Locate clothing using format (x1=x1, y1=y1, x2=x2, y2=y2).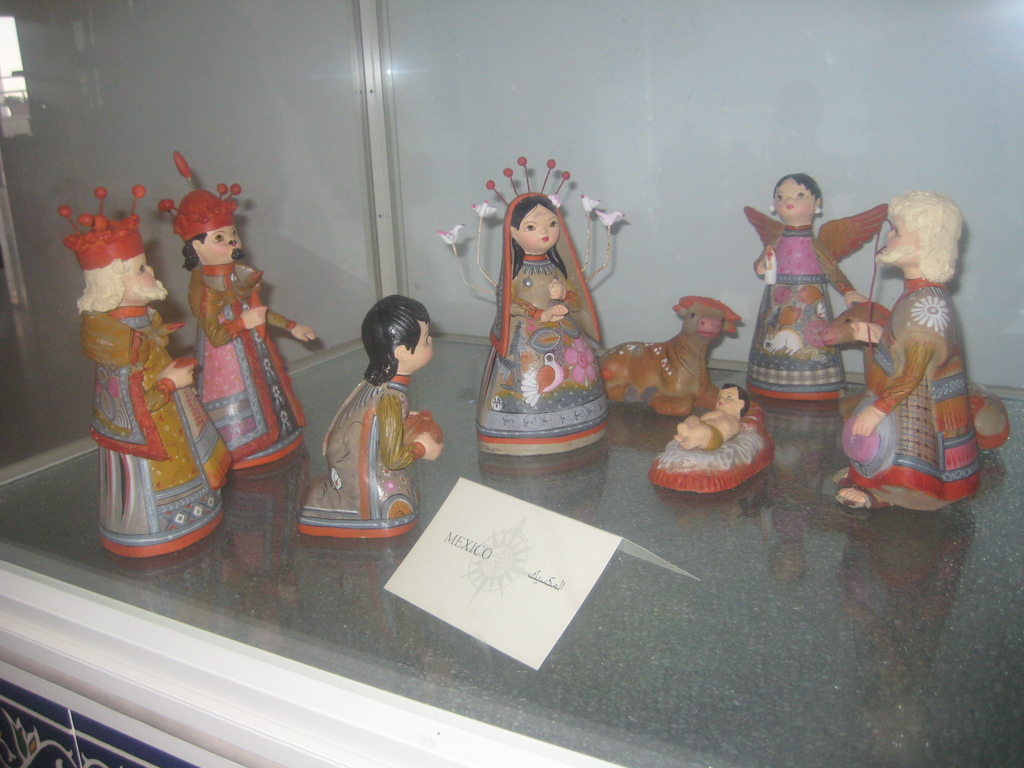
(x1=294, y1=365, x2=442, y2=535).
